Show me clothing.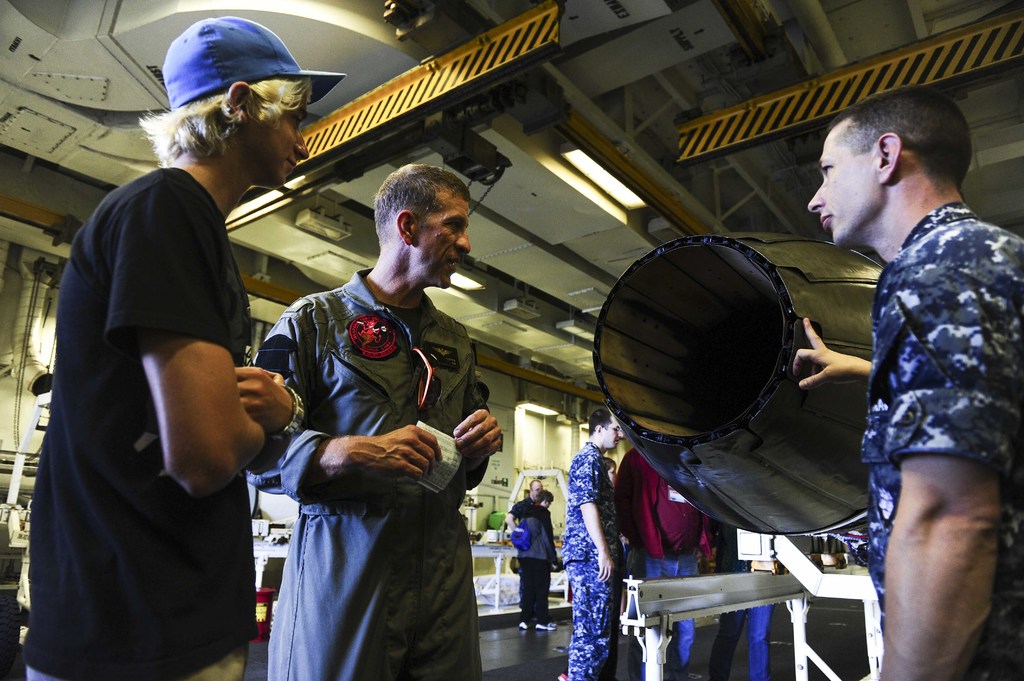
clothing is here: (x1=260, y1=218, x2=500, y2=671).
